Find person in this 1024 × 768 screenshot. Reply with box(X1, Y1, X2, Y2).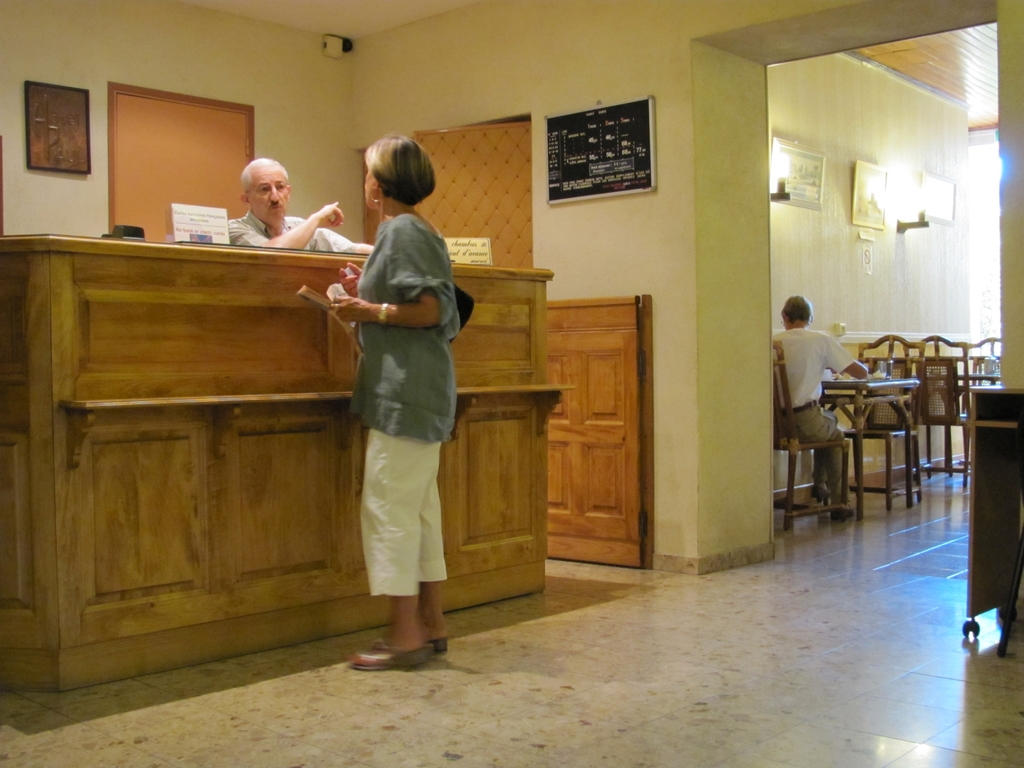
box(227, 157, 372, 252).
